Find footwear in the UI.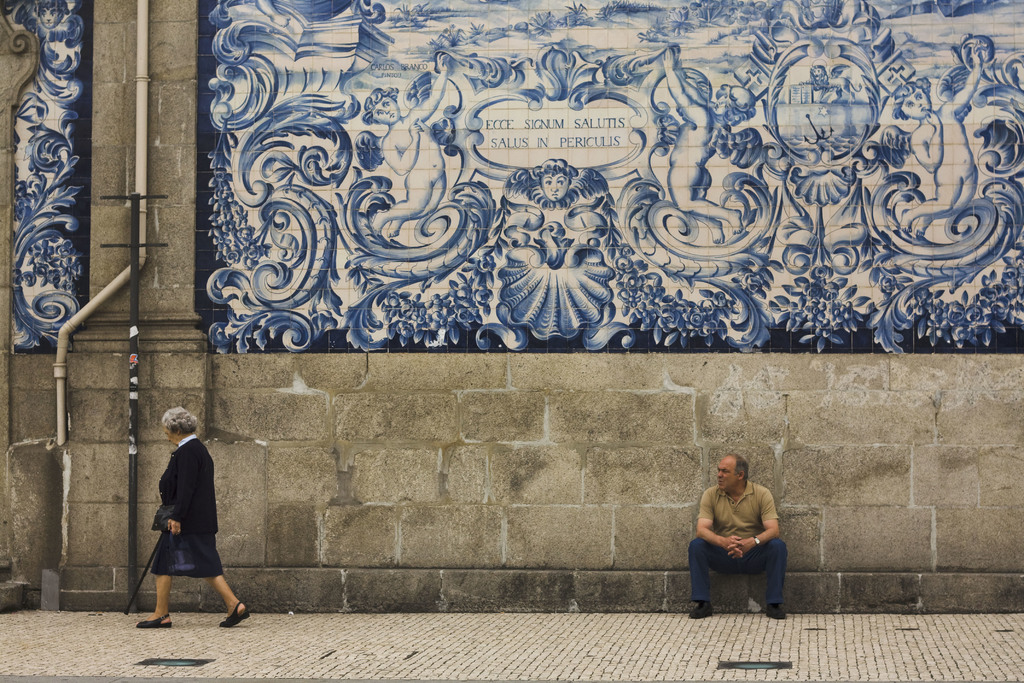
UI element at x1=764 y1=604 x2=786 y2=623.
